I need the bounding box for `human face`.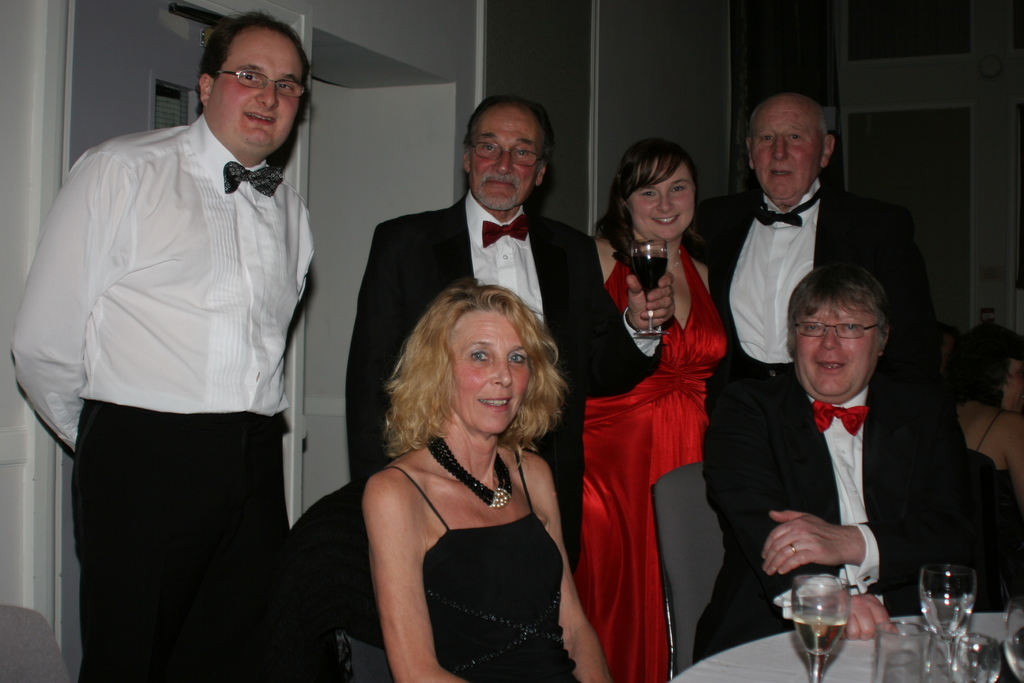
Here it is: bbox=[451, 314, 547, 441].
